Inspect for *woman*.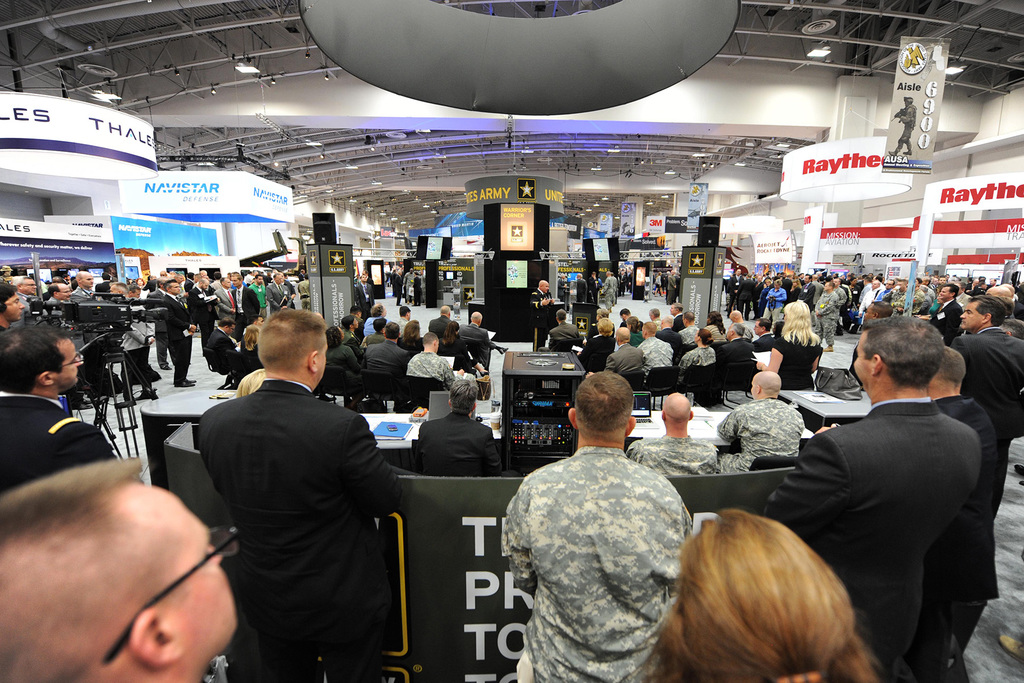
Inspection: region(680, 331, 715, 366).
